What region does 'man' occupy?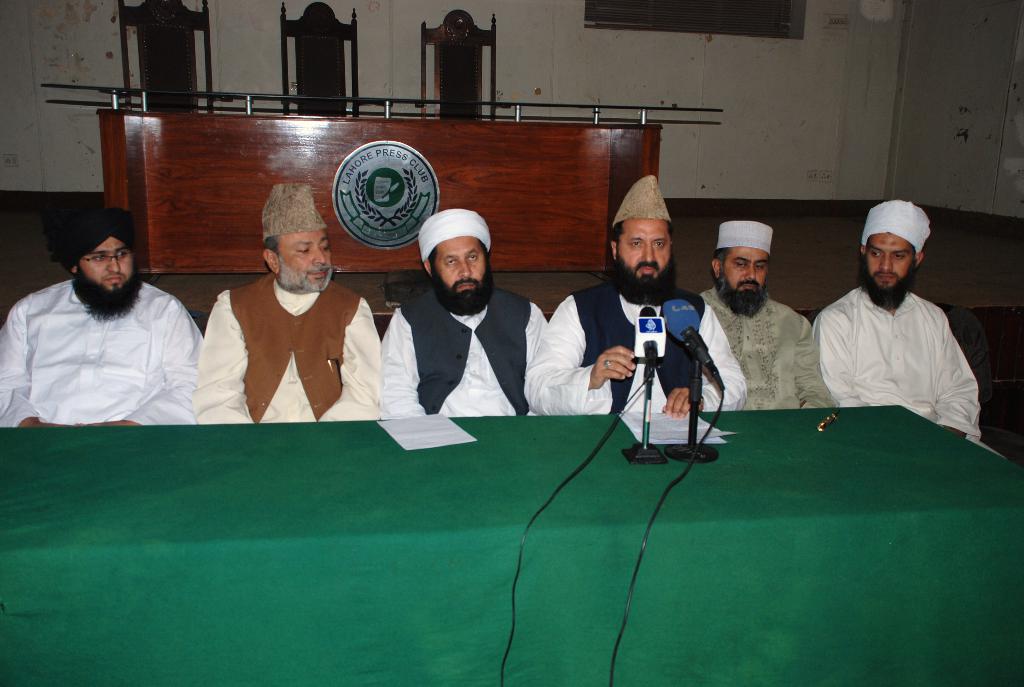
(left=378, top=207, right=551, bottom=418).
